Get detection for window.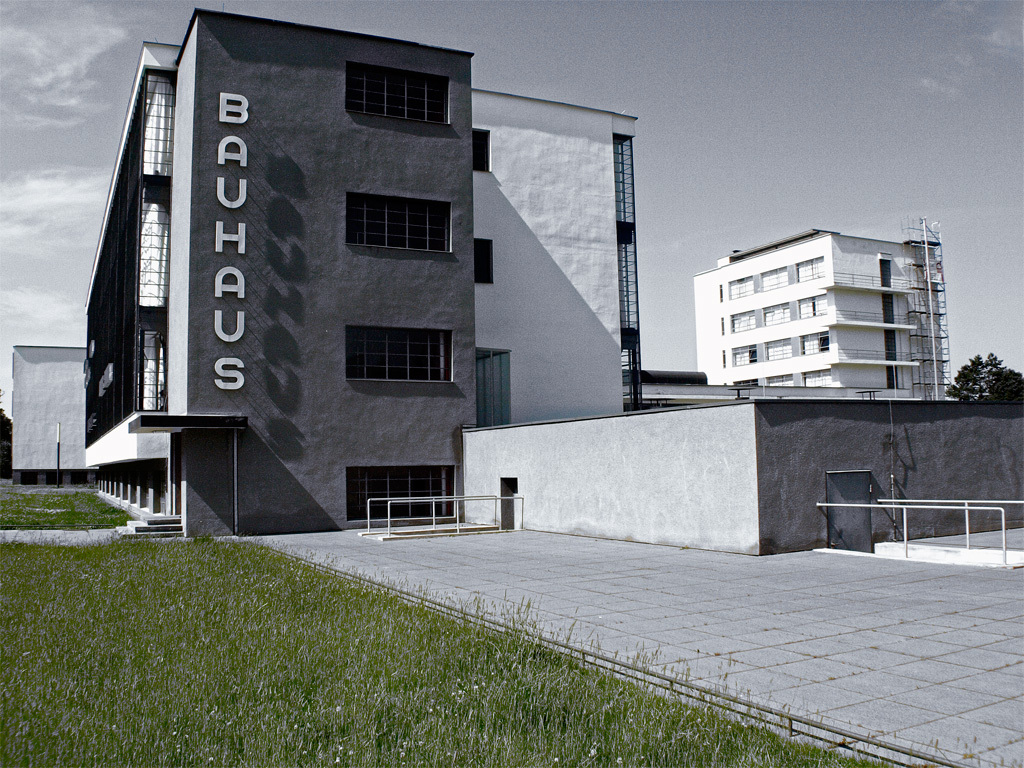
Detection: pyautogui.locateOnScreen(764, 375, 796, 385).
